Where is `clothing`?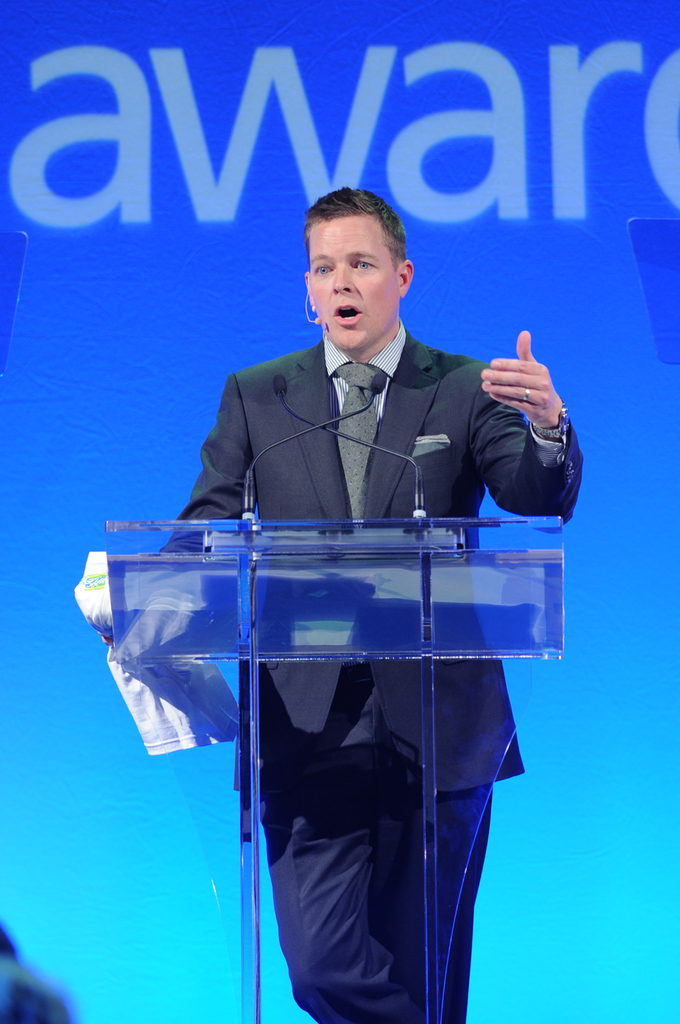
bbox=[143, 330, 554, 887].
